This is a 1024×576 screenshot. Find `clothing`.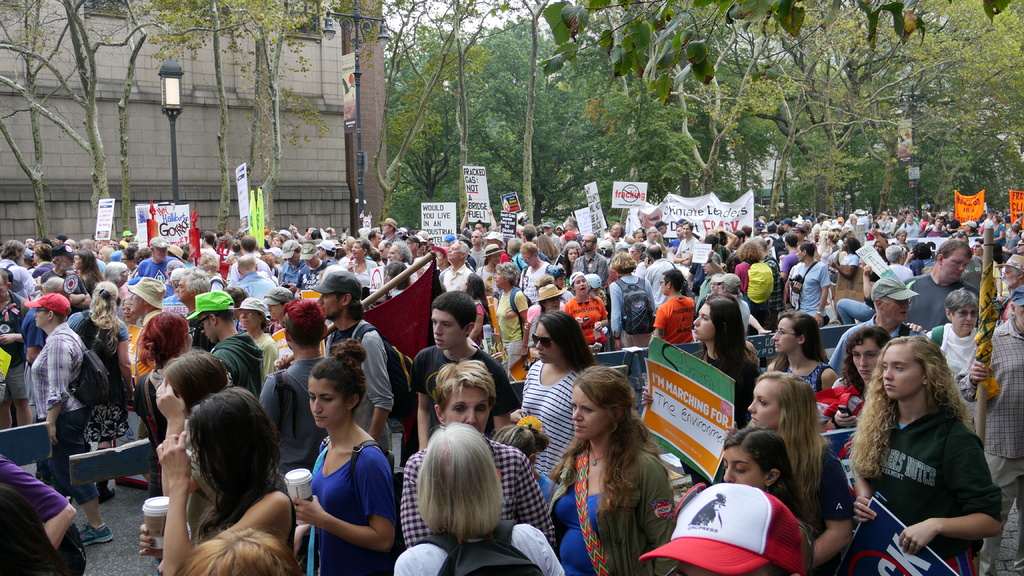
Bounding box: (x1=494, y1=285, x2=524, y2=349).
